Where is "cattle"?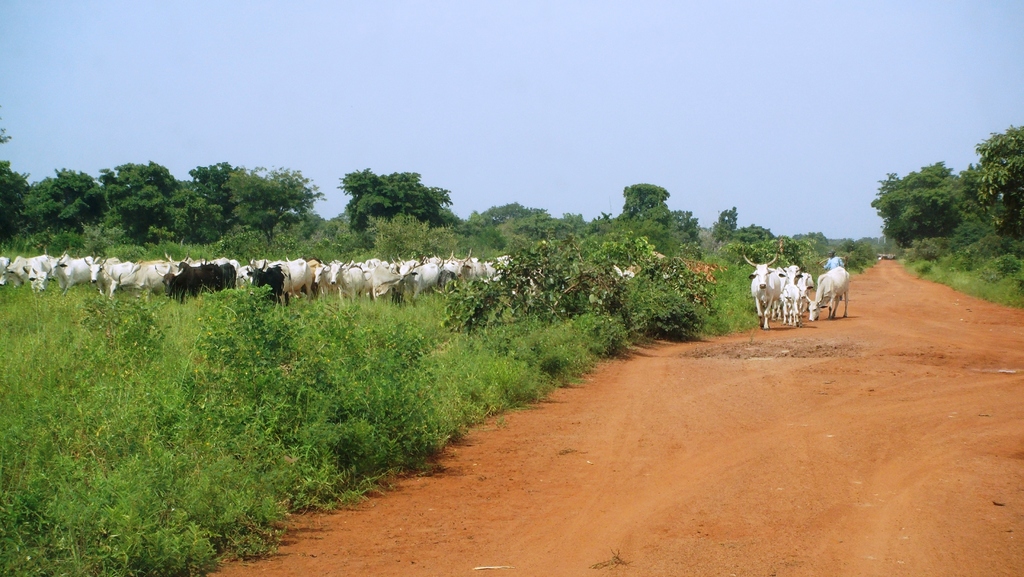
(x1=108, y1=263, x2=156, y2=295).
